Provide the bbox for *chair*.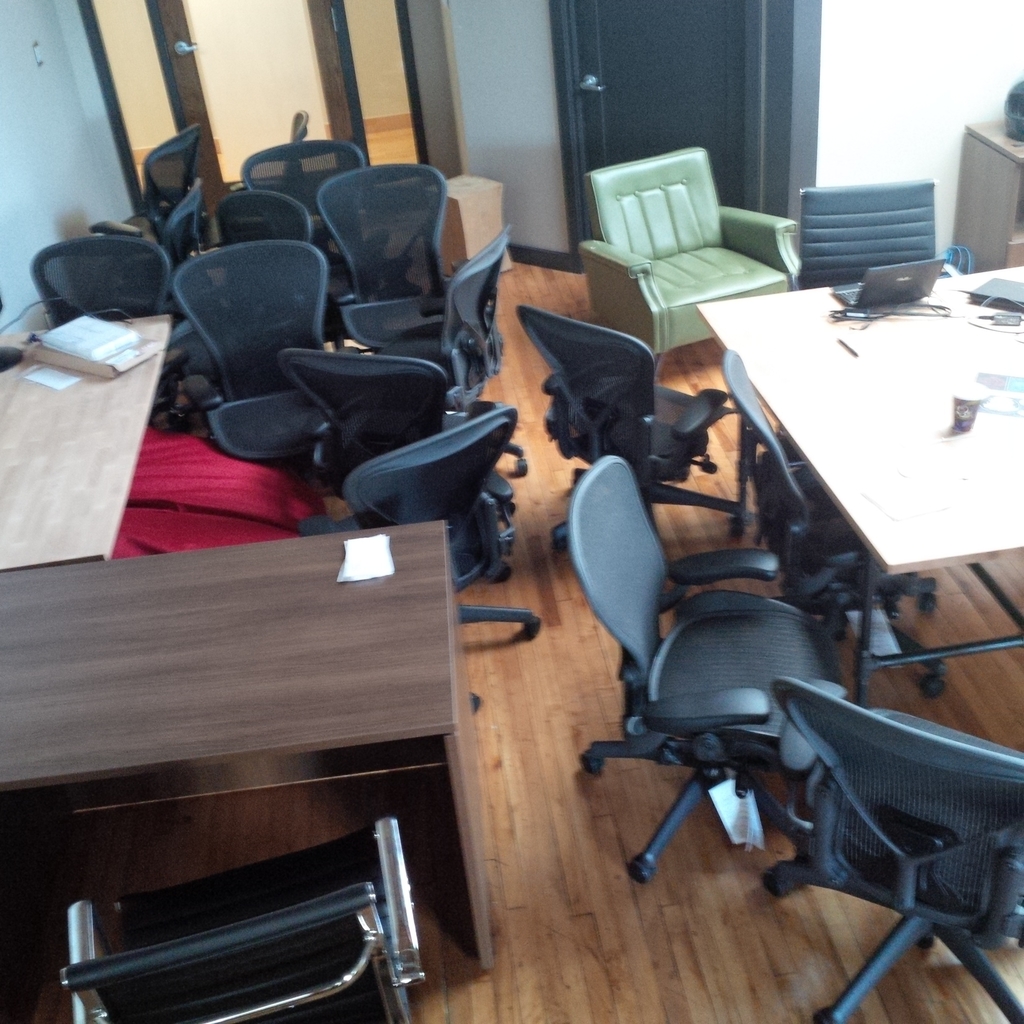
crop(717, 338, 943, 717).
